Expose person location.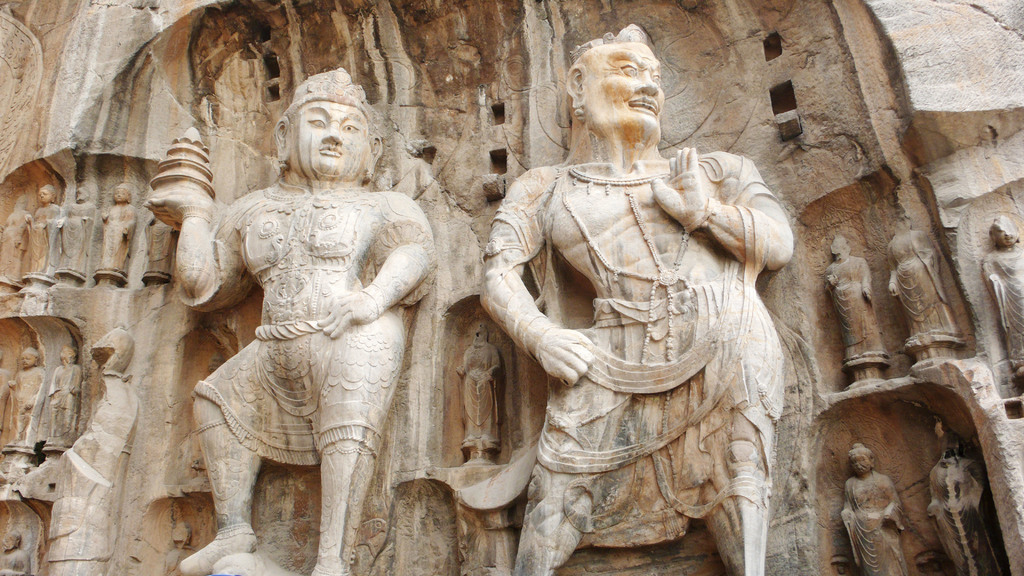
Exposed at box(49, 351, 84, 447).
